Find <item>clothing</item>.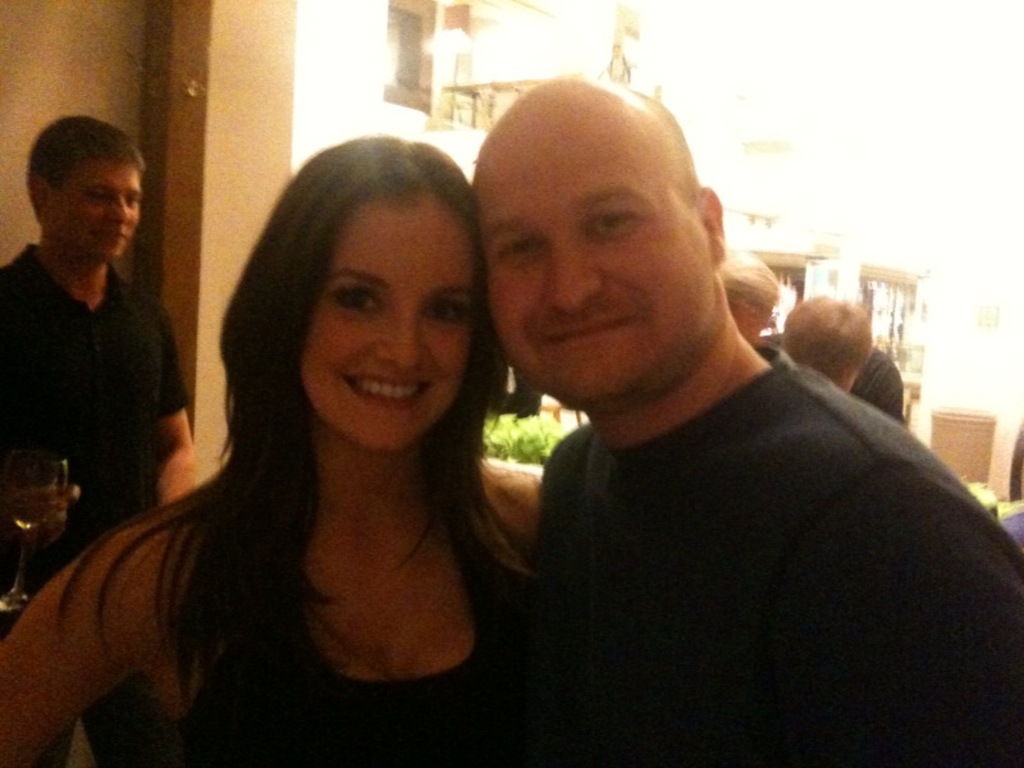
{"left": 164, "top": 460, "right": 530, "bottom": 767}.
